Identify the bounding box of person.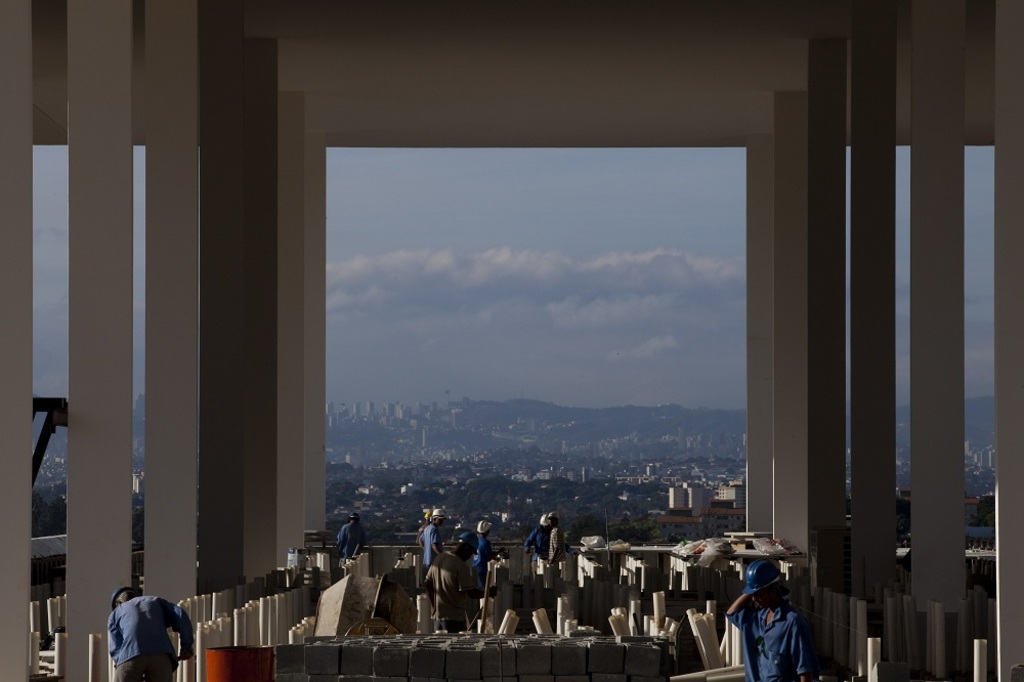
526:515:564:585.
